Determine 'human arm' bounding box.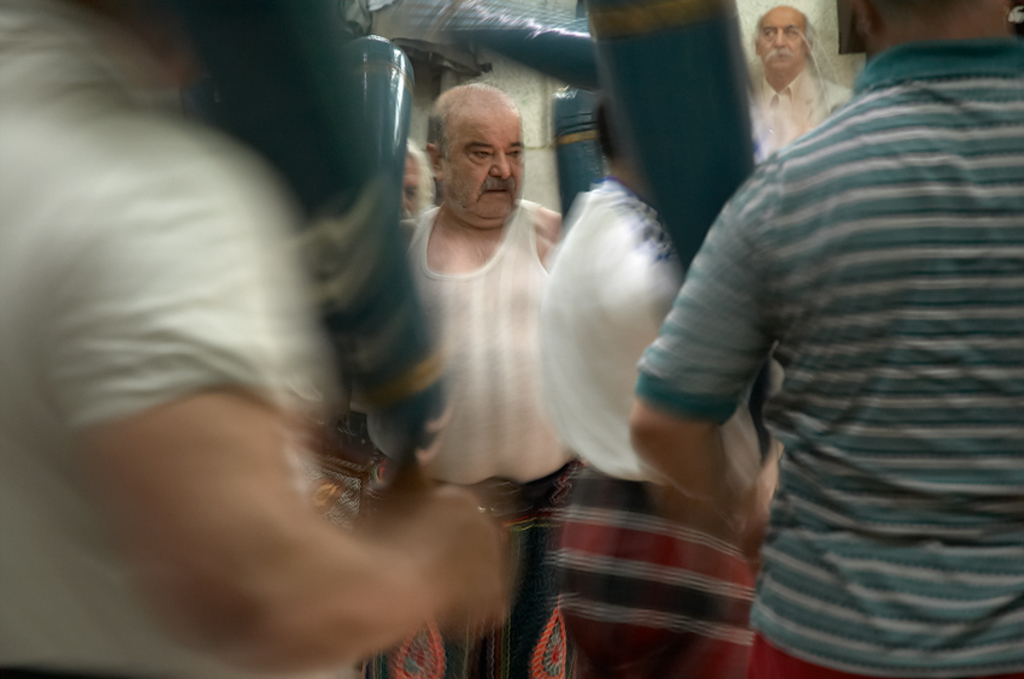
Determined: {"left": 83, "top": 148, "right": 512, "bottom": 678}.
